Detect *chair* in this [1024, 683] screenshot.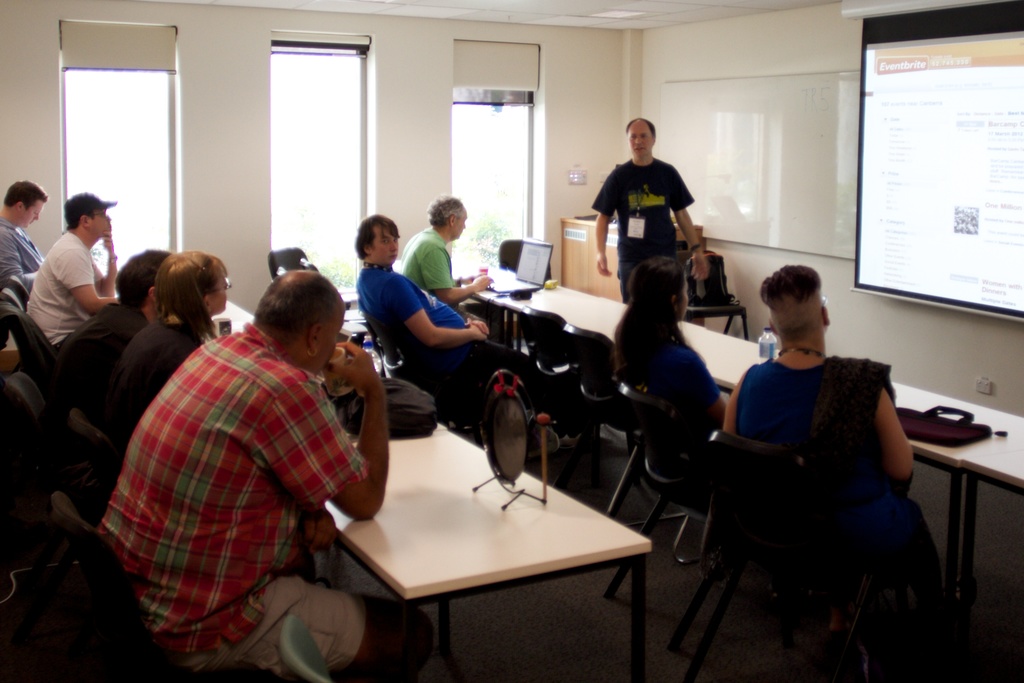
Detection: [x1=268, y1=241, x2=367, y2=357].
